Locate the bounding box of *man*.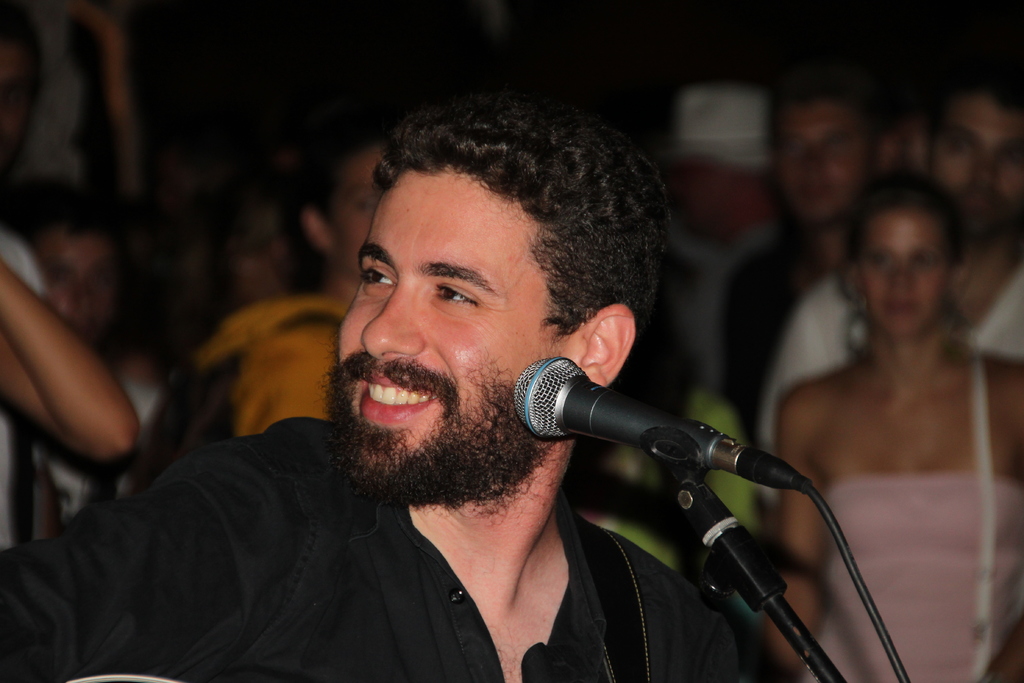
Bounding box: select_region(748, 67, 1023, 477).
